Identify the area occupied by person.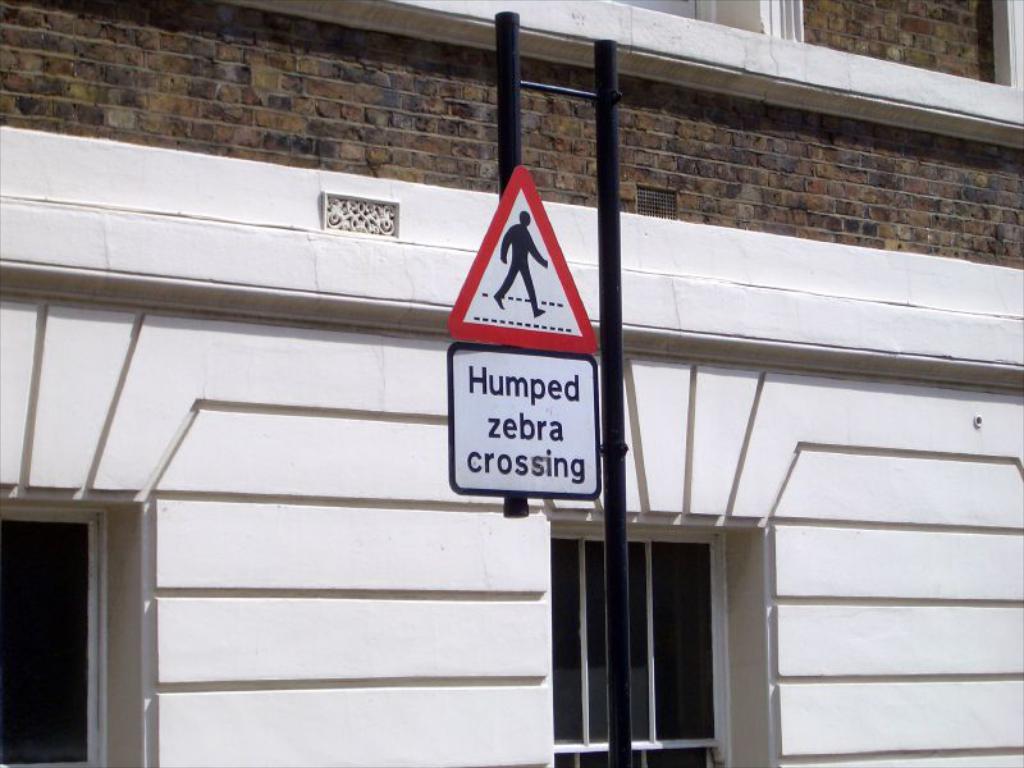
Area: [x1=490, y1=209, x2=547, y2=319].
